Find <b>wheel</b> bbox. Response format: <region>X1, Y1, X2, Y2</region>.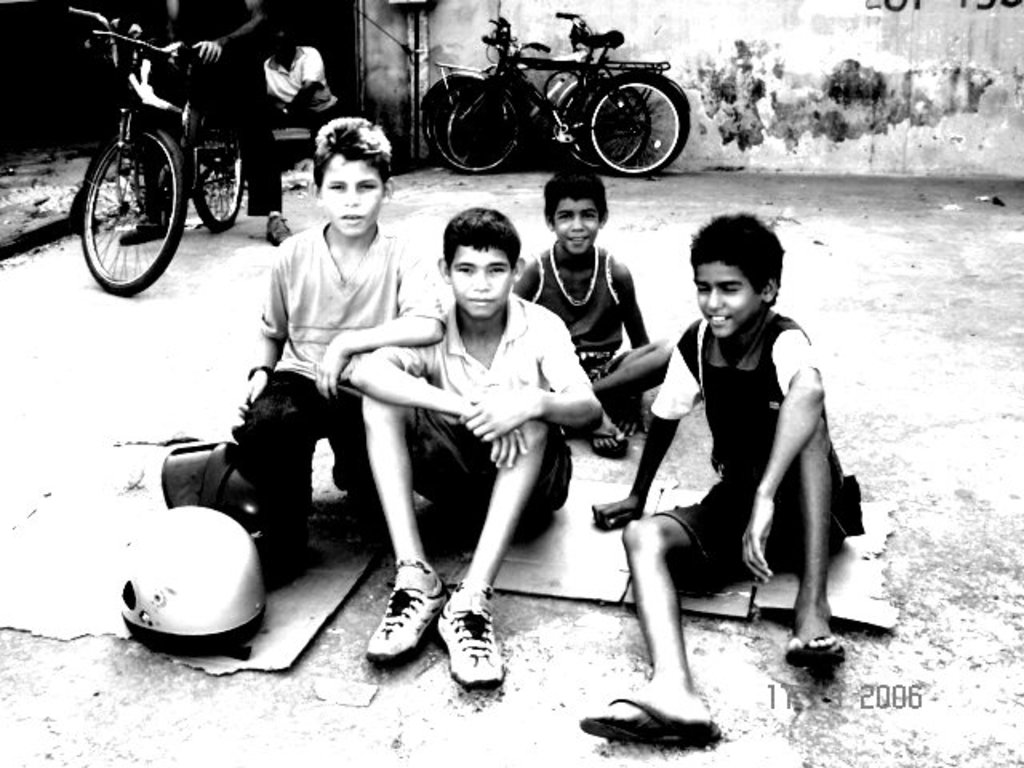
<region>416, 77, 549, 171</region>.
